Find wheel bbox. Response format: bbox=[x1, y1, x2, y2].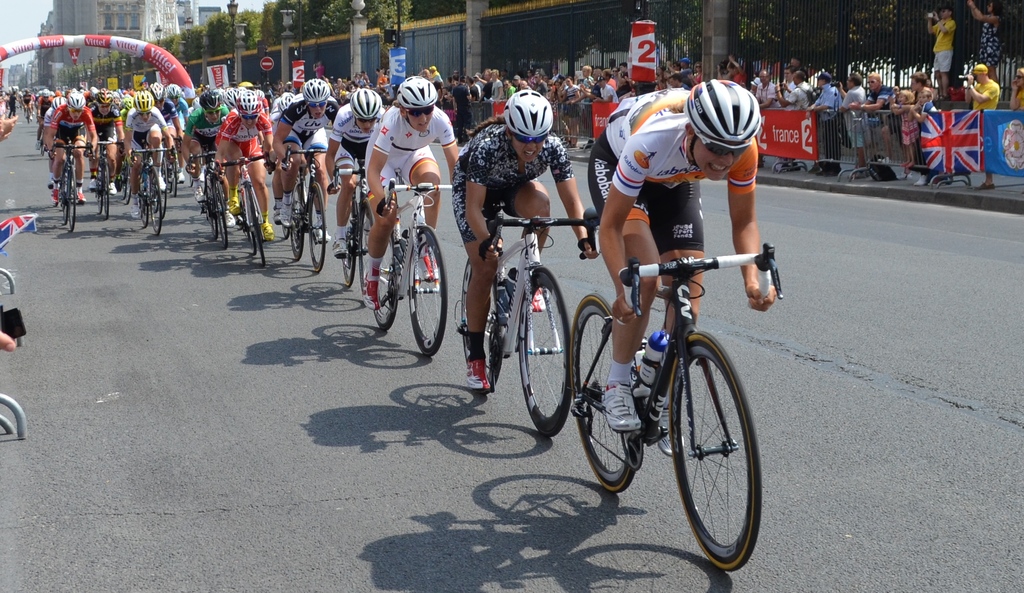
bbox=[206, 209, 216, 238].
